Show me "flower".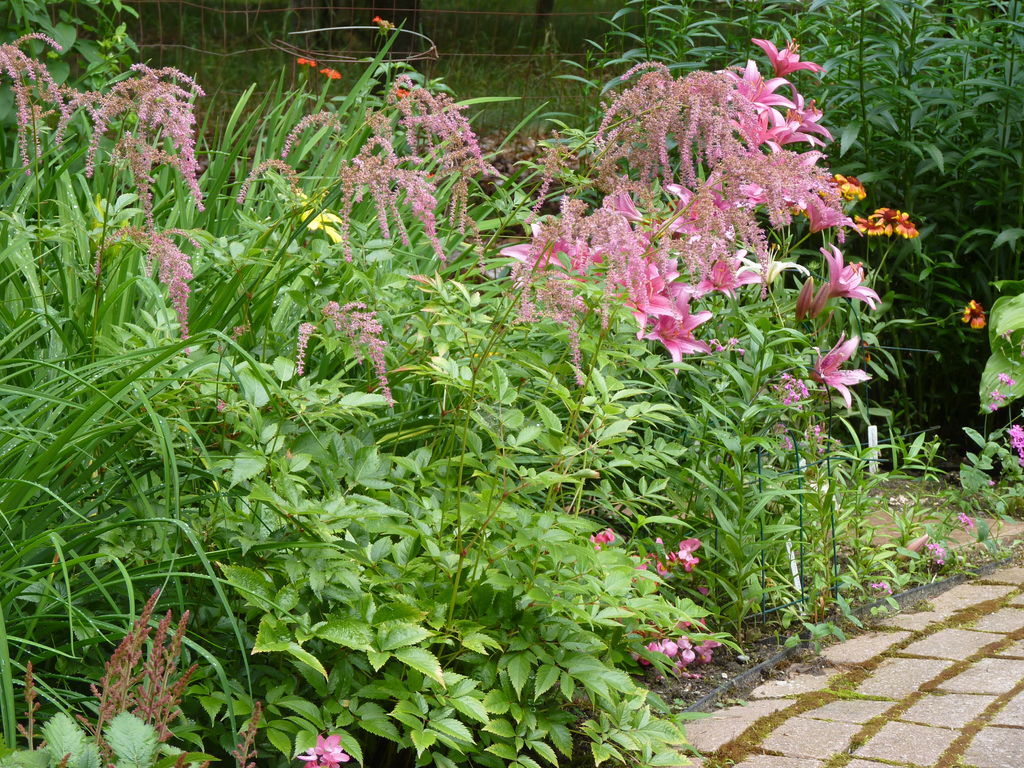
"flower" is here: box(753, 38, 824, 82).
